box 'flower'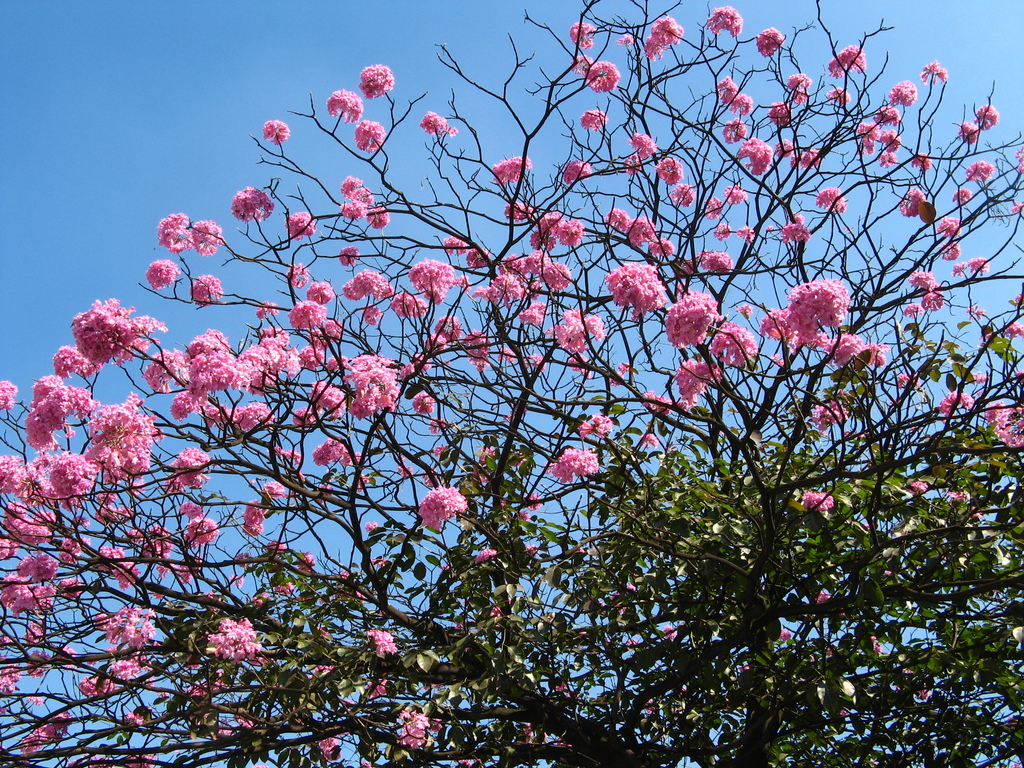
detection(189, 220, 226, 257)
